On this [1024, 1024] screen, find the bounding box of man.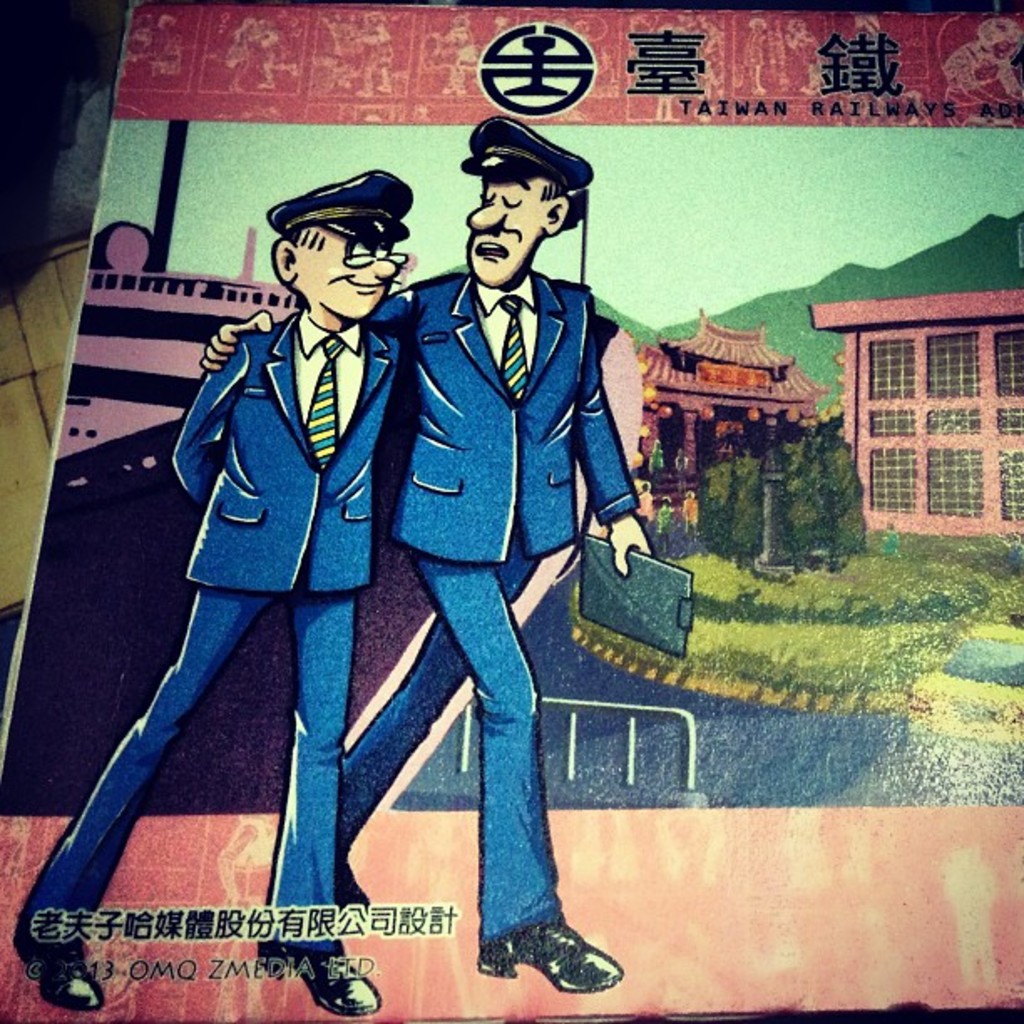
Bounding box: {"left": 355, "top": 117, "right": 671, "bottom": 967}.
